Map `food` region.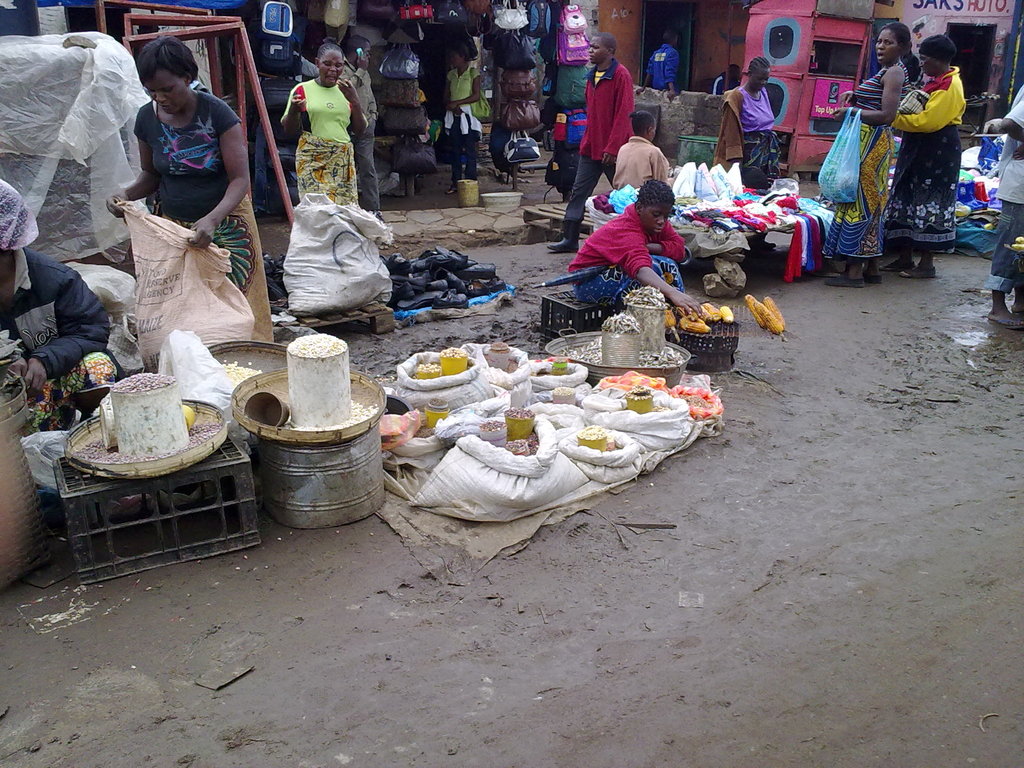
Mapped to rect(559, 284, 684, 371).
